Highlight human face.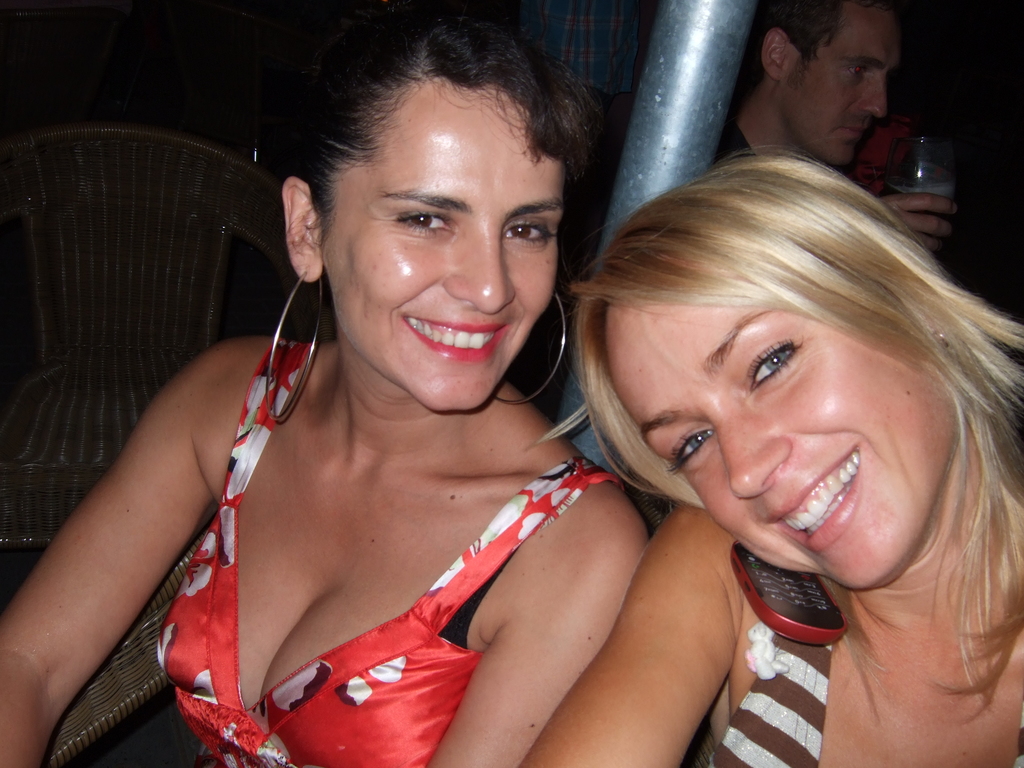
Highlighted region: detection(783, 12, 901, 166).
